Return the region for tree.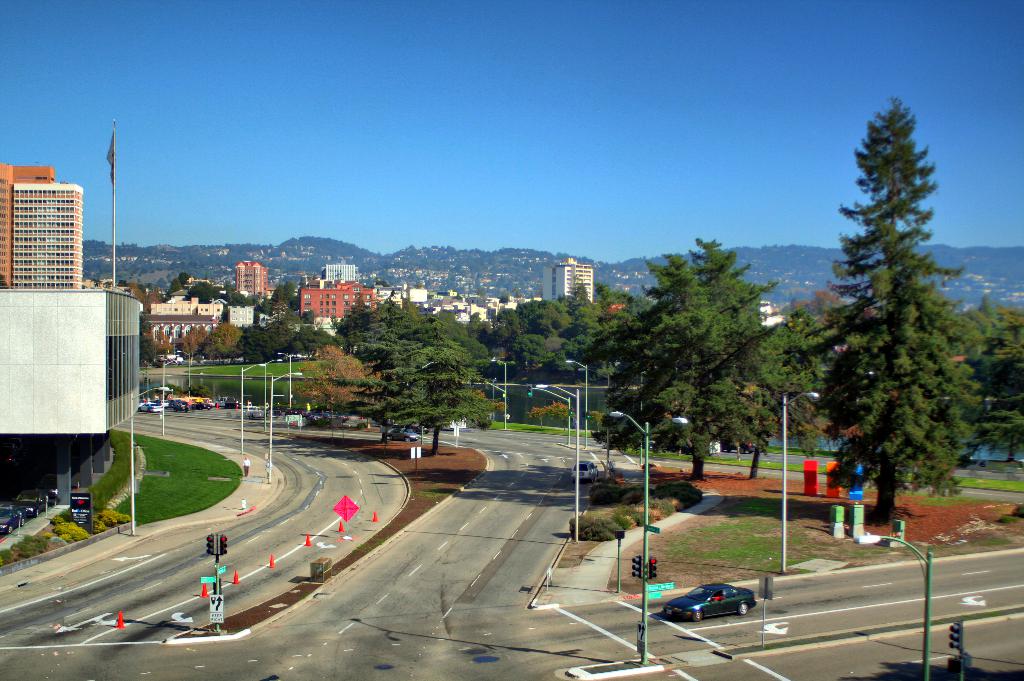
bbox=(588, 236, 782, 484).
